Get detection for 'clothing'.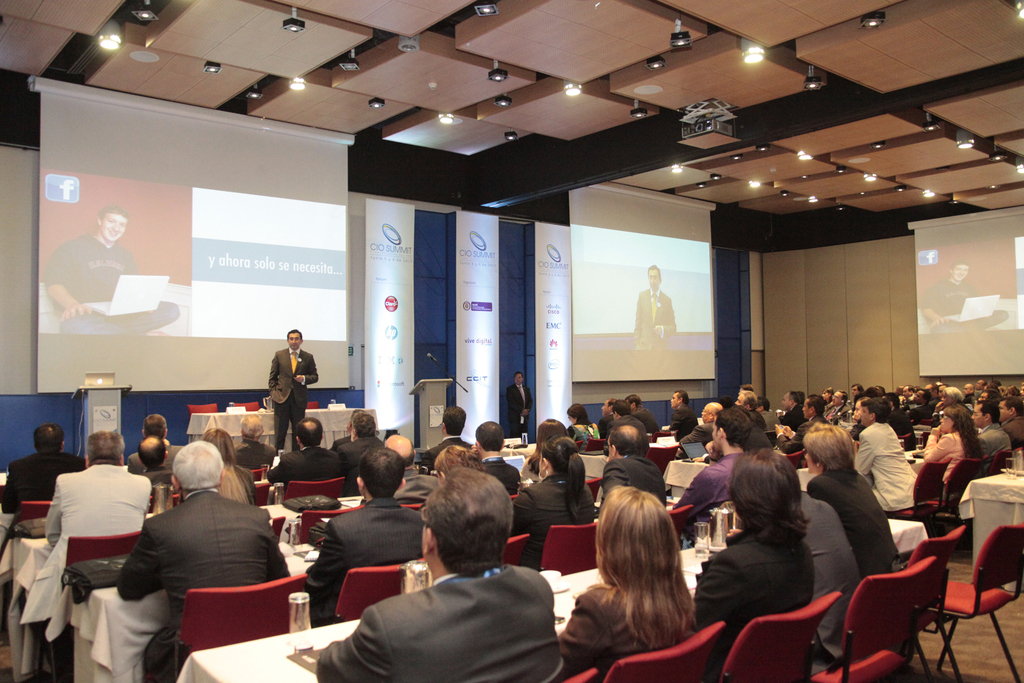
Detection: locate(628, 288, 676, 356).
